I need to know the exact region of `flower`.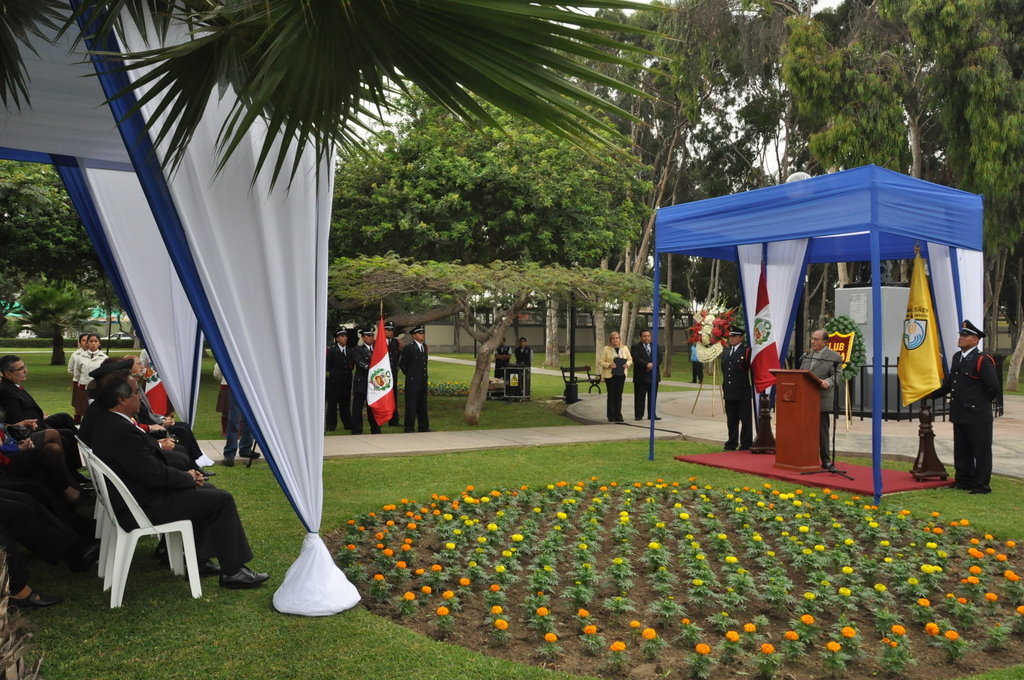
Region: 778, 530, 788, 540.
